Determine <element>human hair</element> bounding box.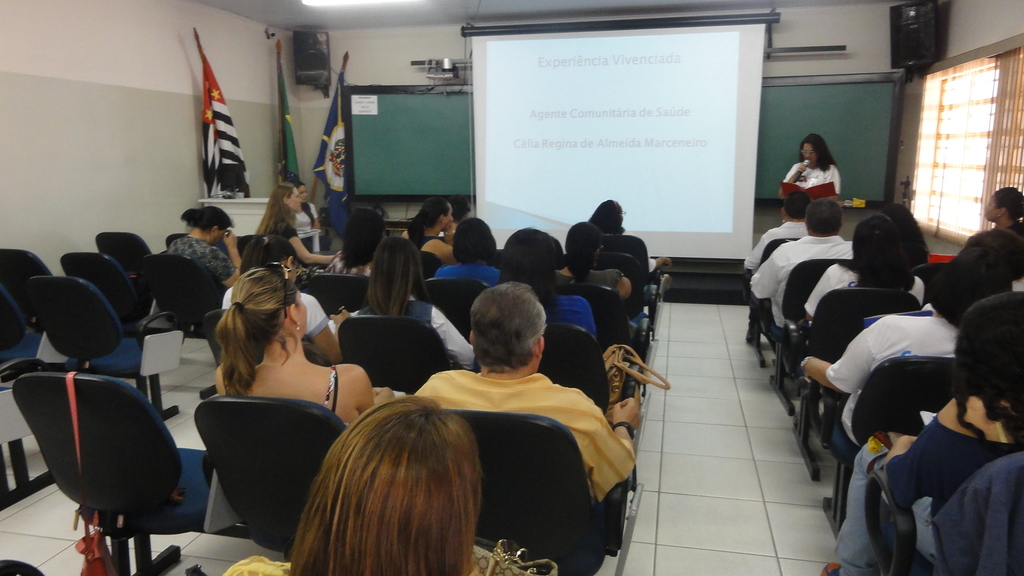
Determined: left=995, top=186, right=1023, bottom=239.
